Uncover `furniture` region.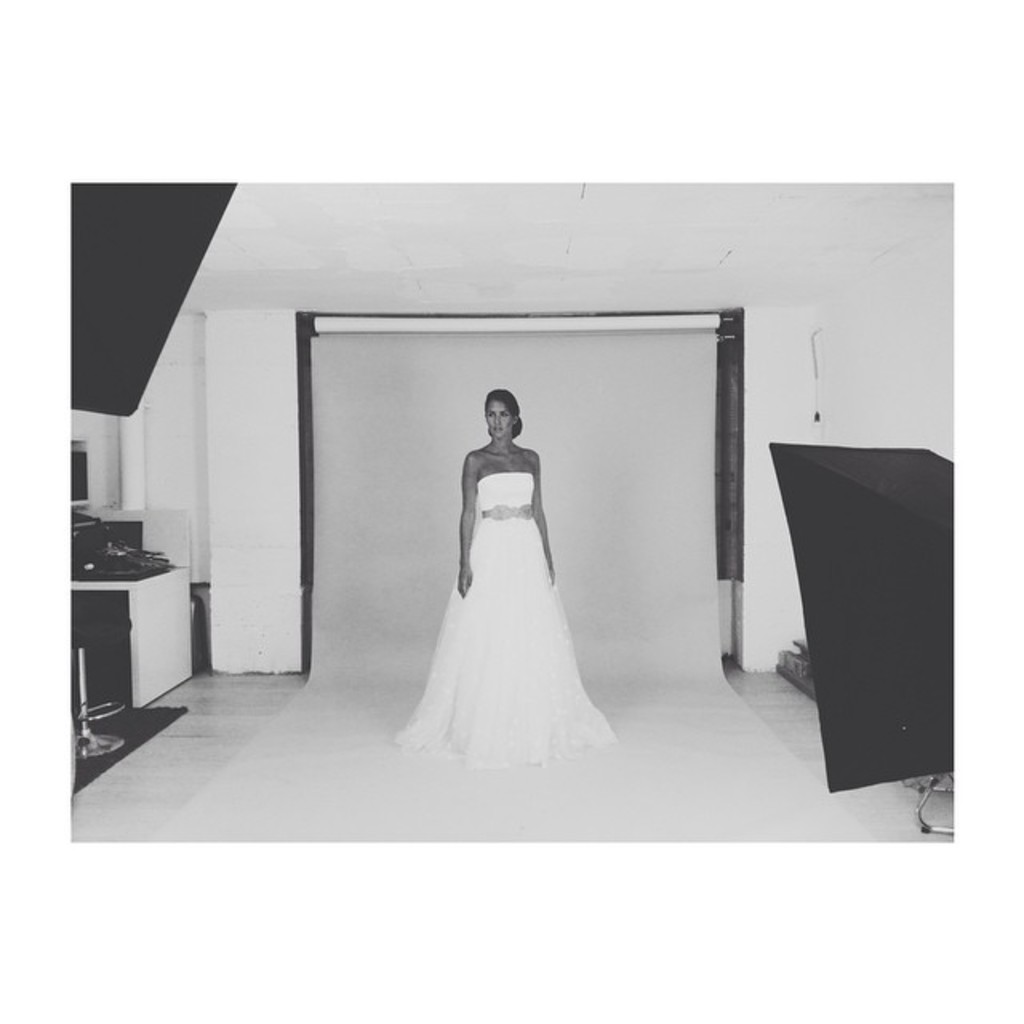
Uncovered: [x1=70, y1=510, x2=194, y2=707].
